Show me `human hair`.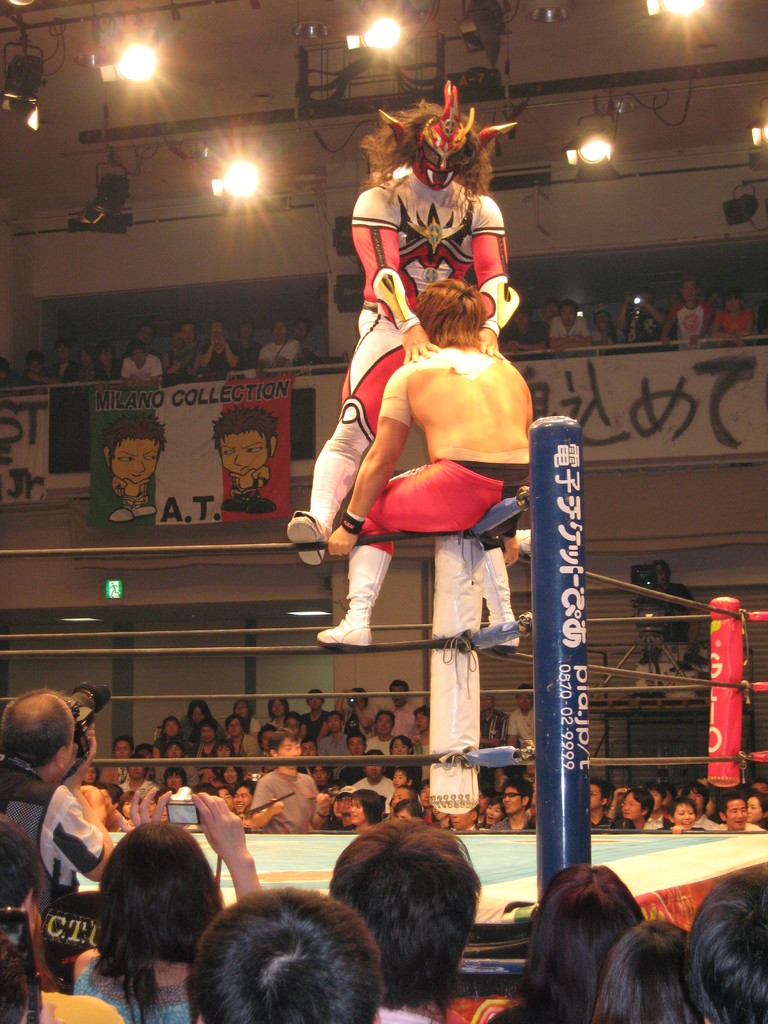
`human hair` is here: l=212, t=404, r=279, b=463.
